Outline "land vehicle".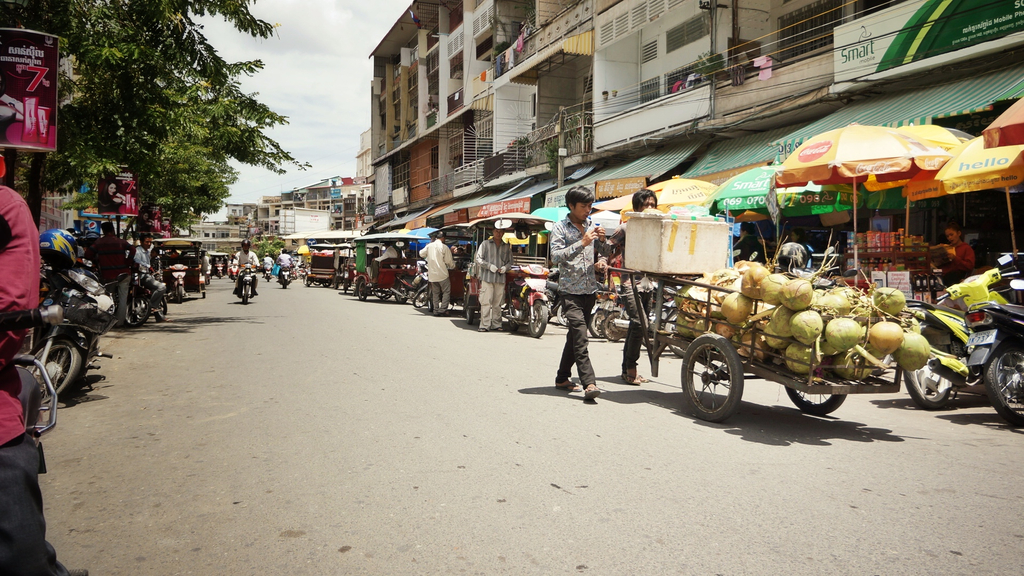
Outline: 281,268,287,288.
